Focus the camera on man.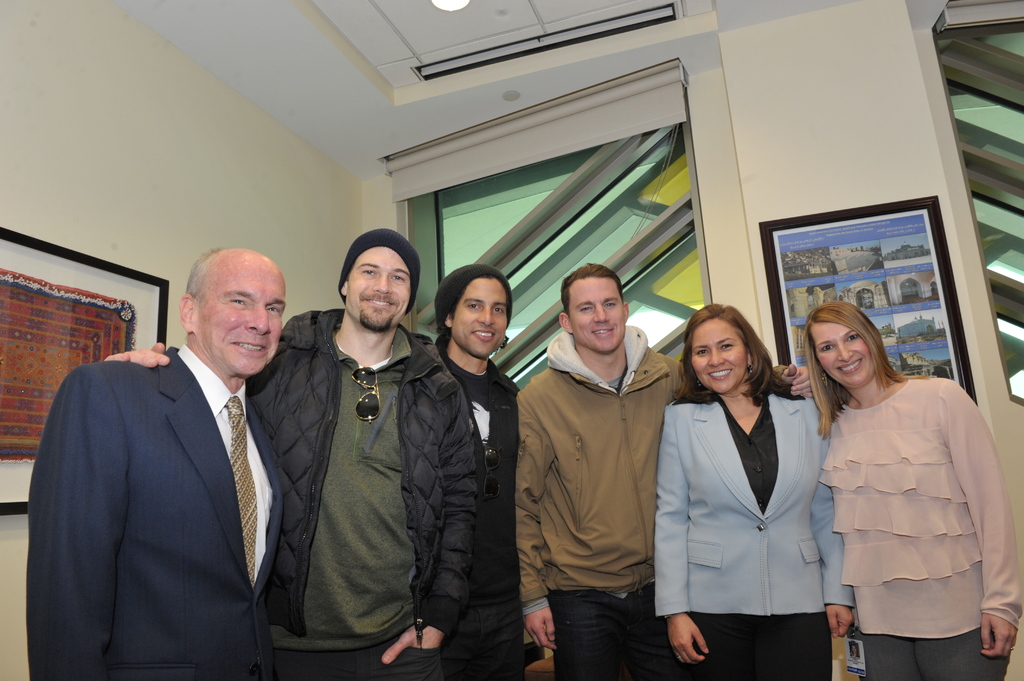
Focus region: rect(14, 241, 297, 680).
